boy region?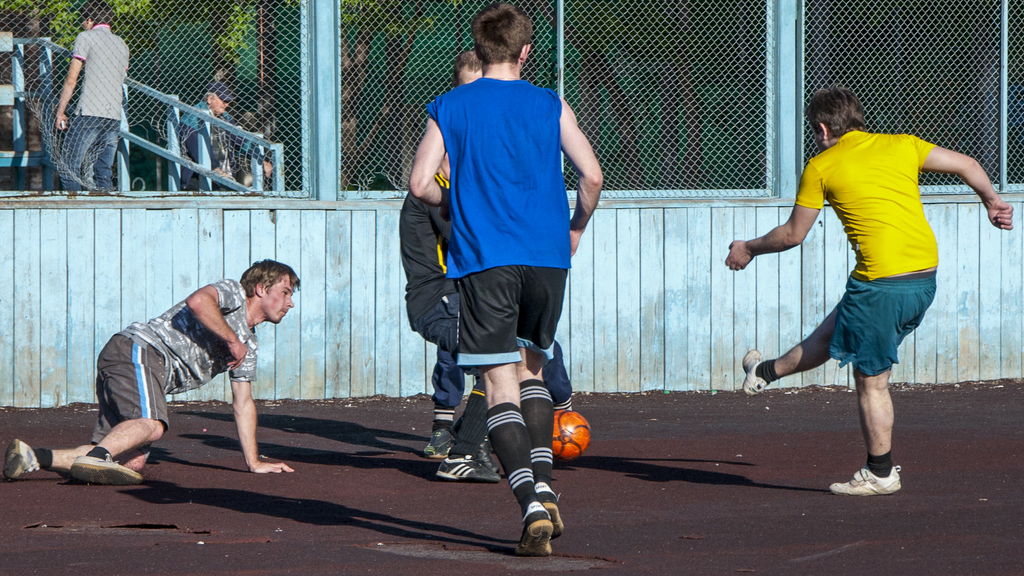
{"x1": 725, "y1": 84, "x2": 1012, "y2": 493}
